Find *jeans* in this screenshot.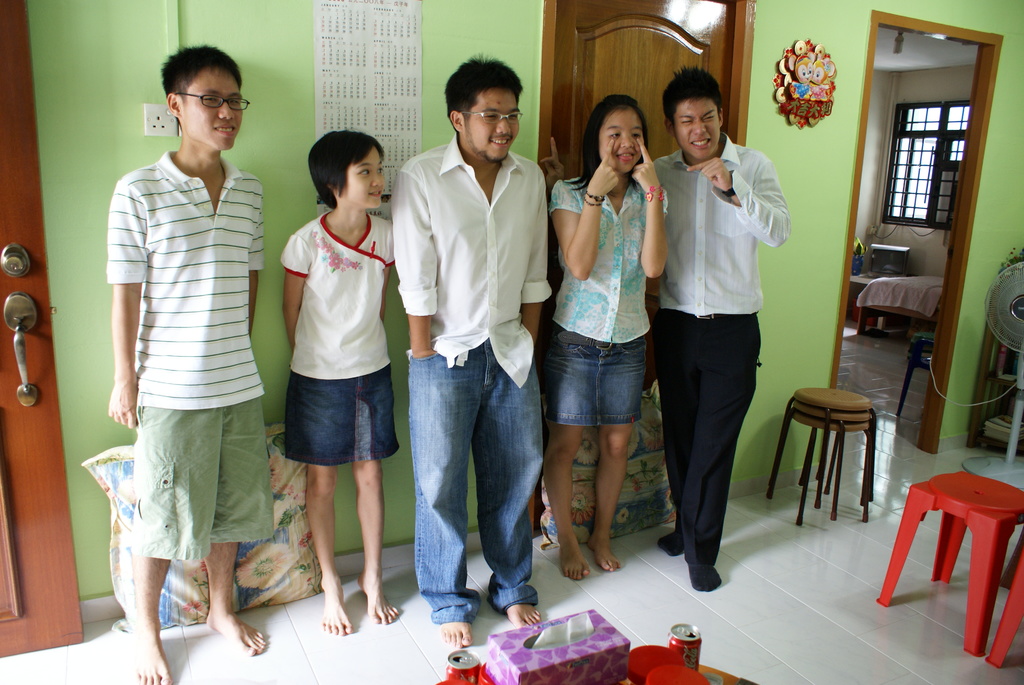
The bounding box for *jeans* is [x1=402, y1=340, x2=541, y2=631].
